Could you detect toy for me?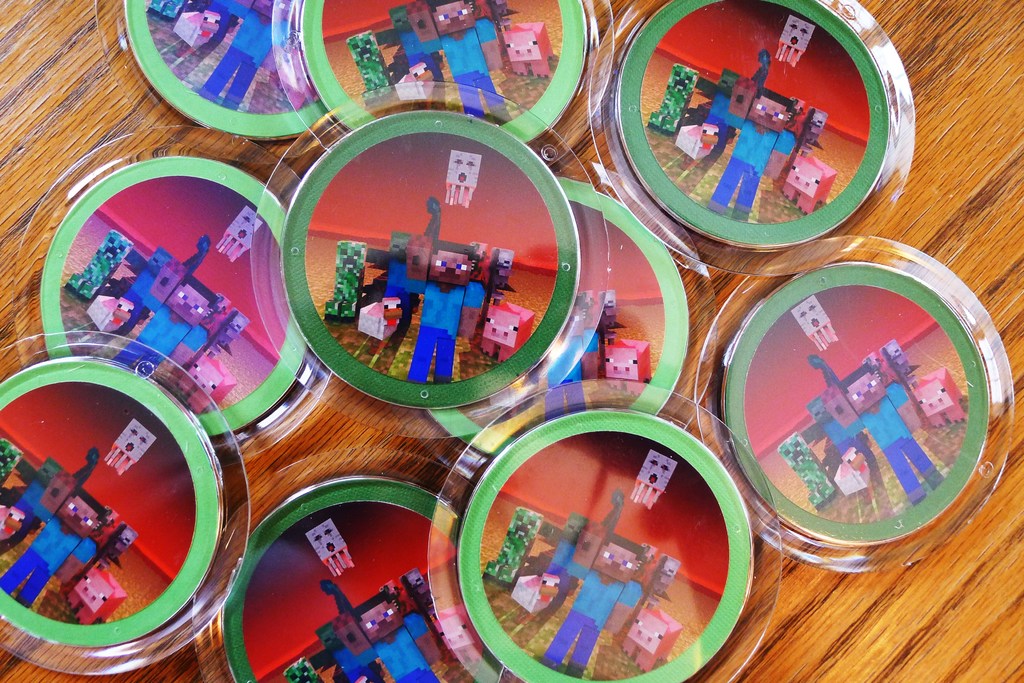
Detection result: BBox(765, 19, 816, 65).
